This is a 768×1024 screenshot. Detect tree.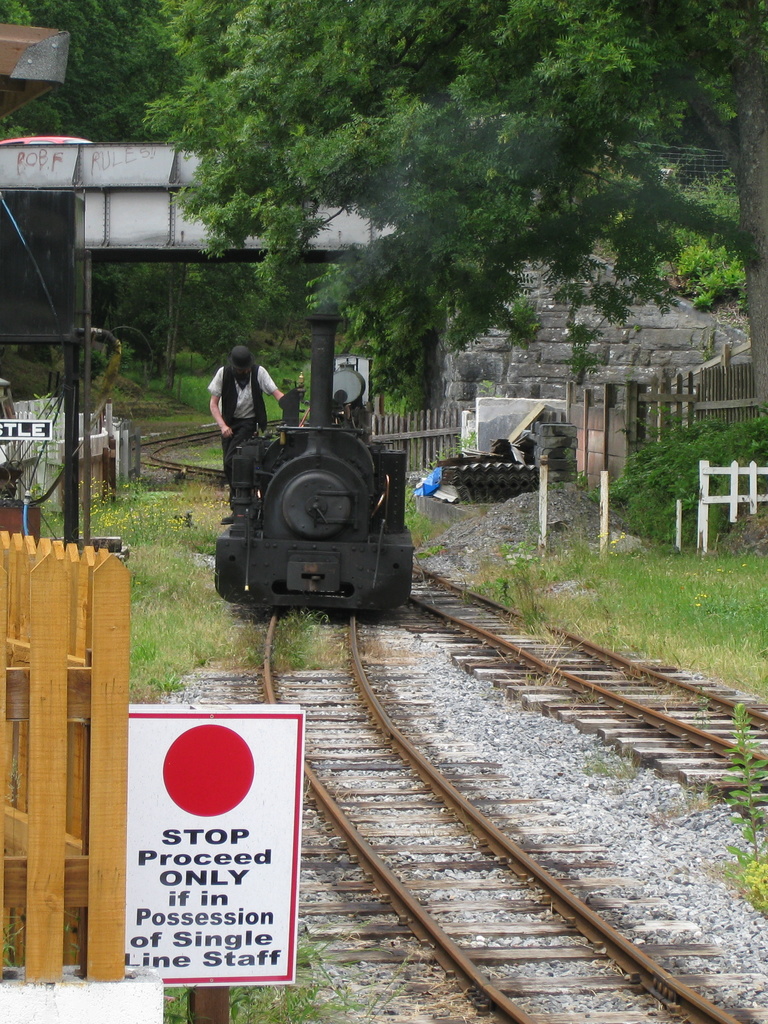
{"left": 140, "top": 0, "right": 767, "bottom": 413}.
